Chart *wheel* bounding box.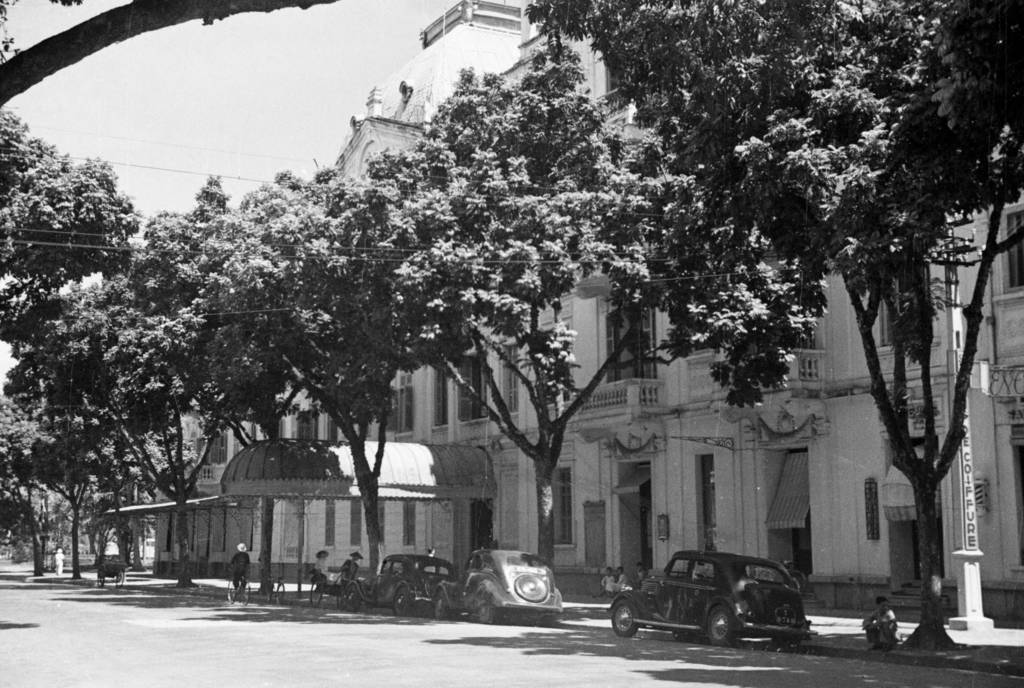
Charted: 223 579 236 606.
